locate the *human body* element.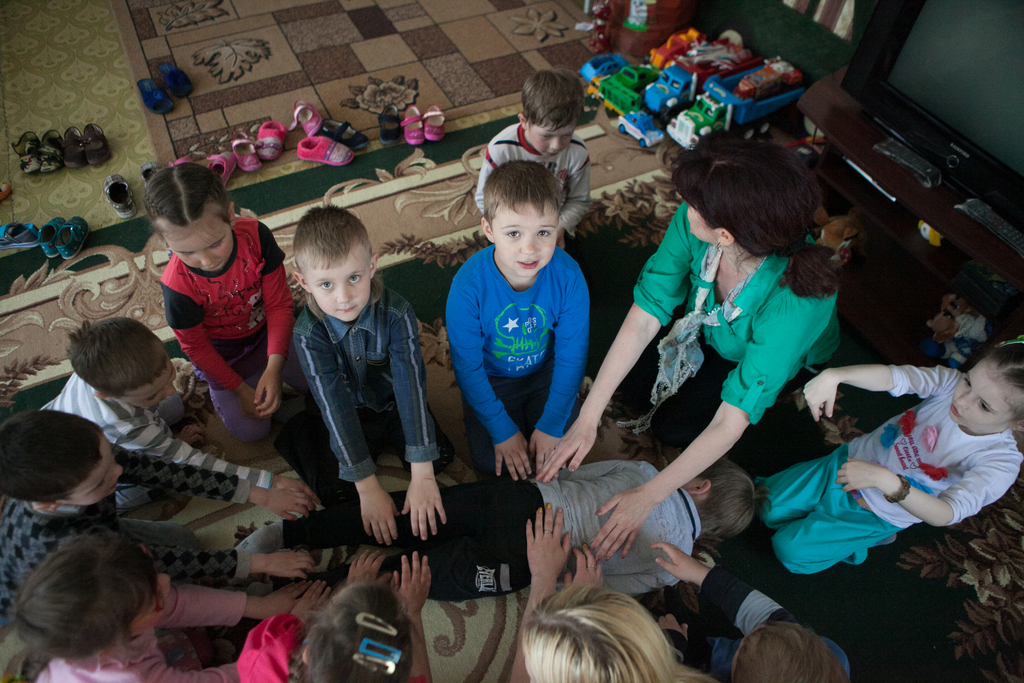
Element bbox: locate(764, 317, 1017, 589).
